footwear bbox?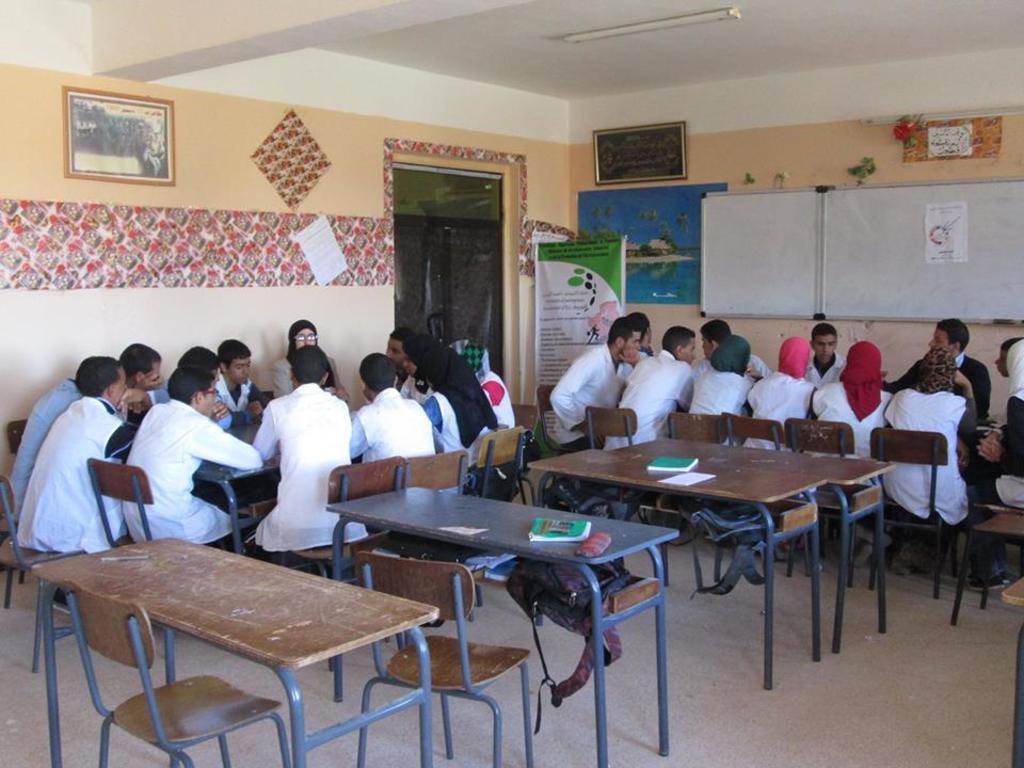
[left=665, top=531, right=695, bottom=550]
